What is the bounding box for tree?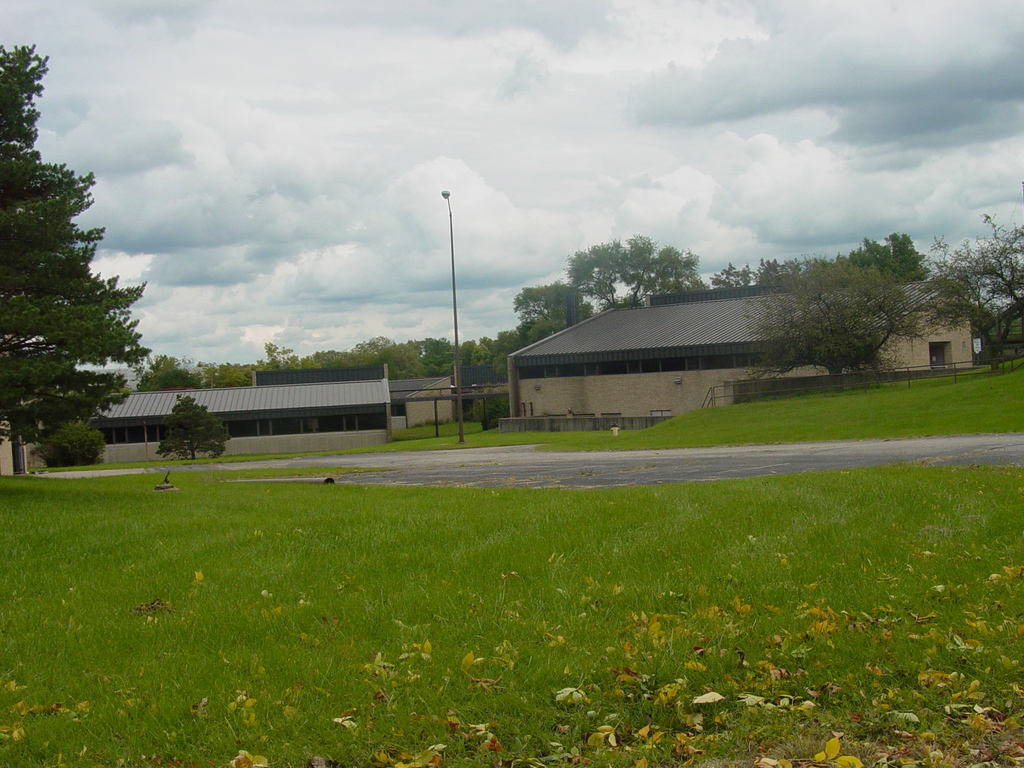
513 283 591 348.
